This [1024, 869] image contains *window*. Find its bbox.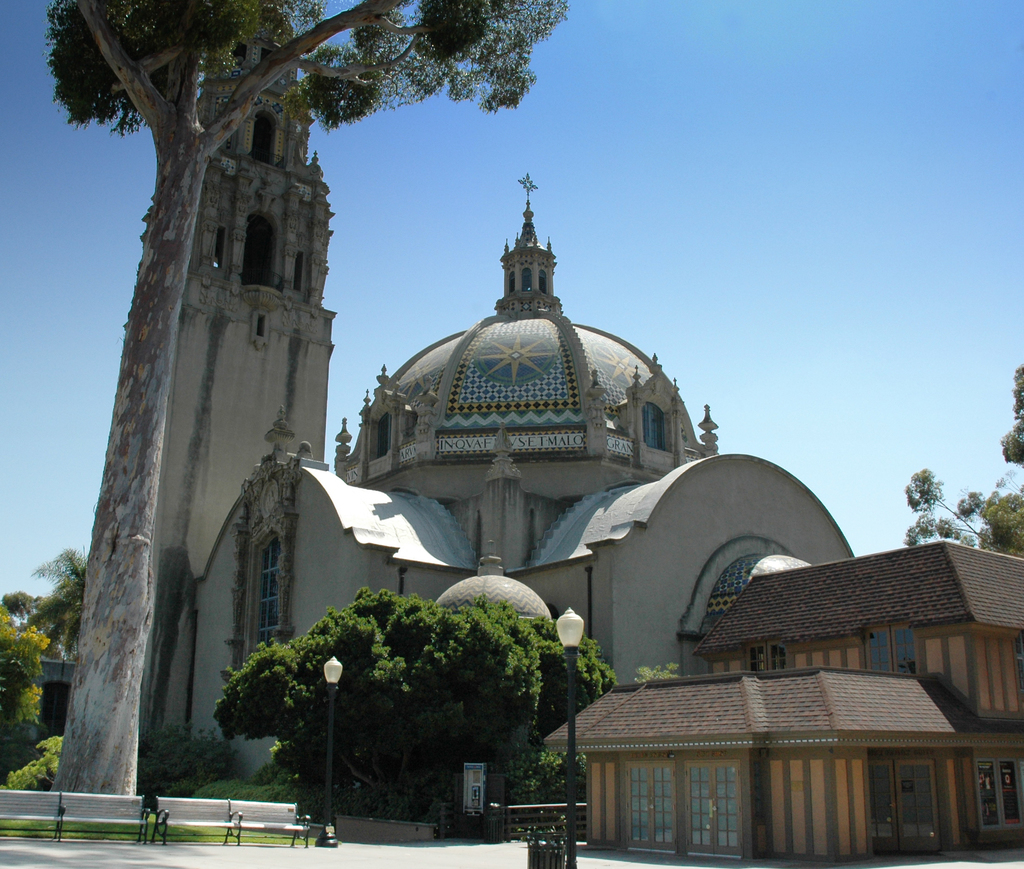
l=259, t=536, r=280, b=644.
